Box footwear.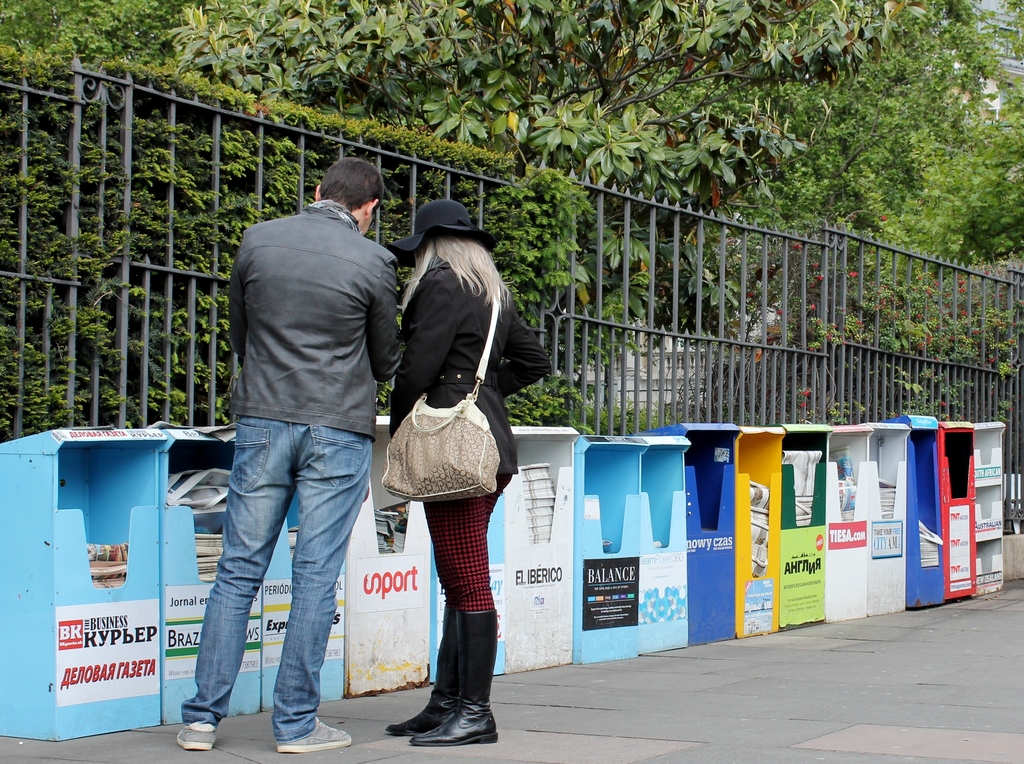
276 708 358 756.
